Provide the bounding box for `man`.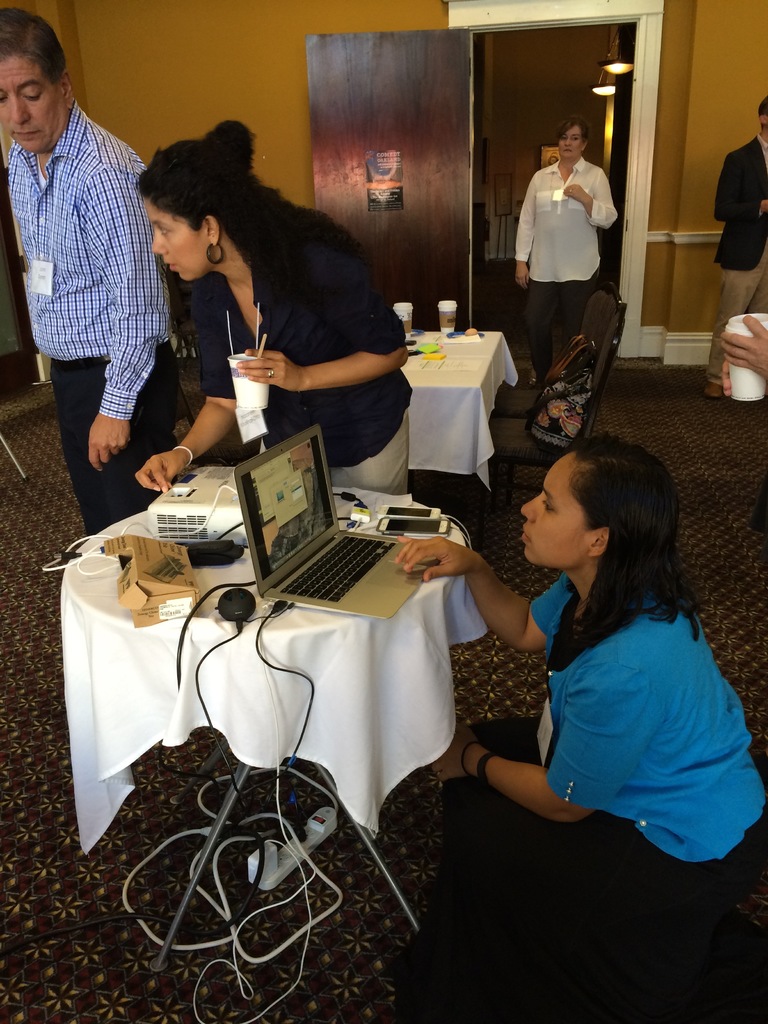
x1=712, y1=90, x2=767, y2=395.
